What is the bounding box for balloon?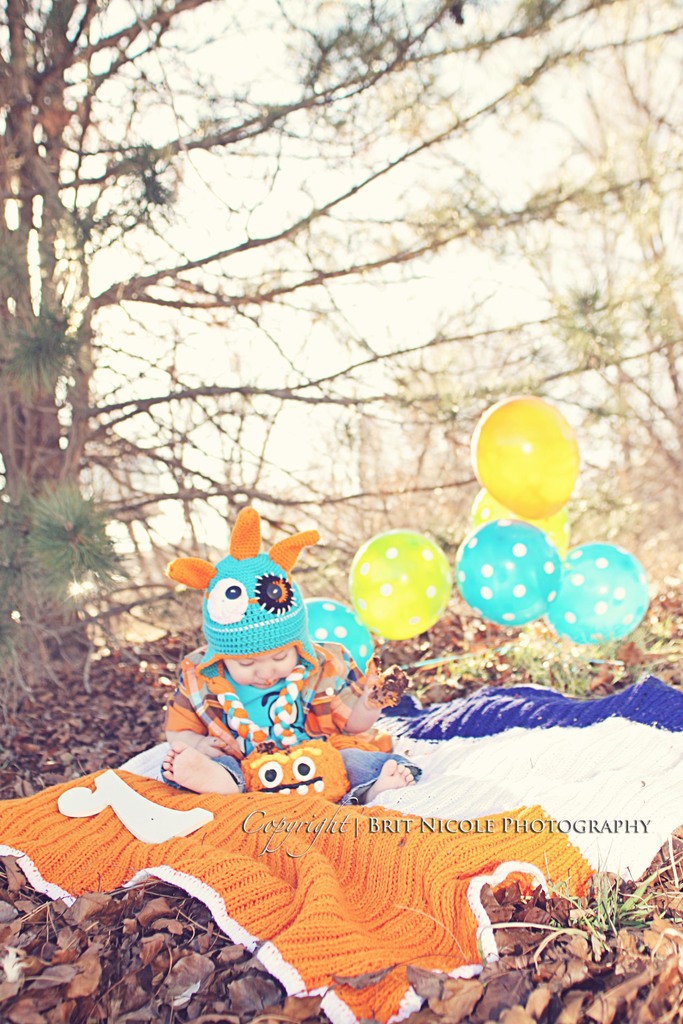
<box>540,531,655,648</box>.
